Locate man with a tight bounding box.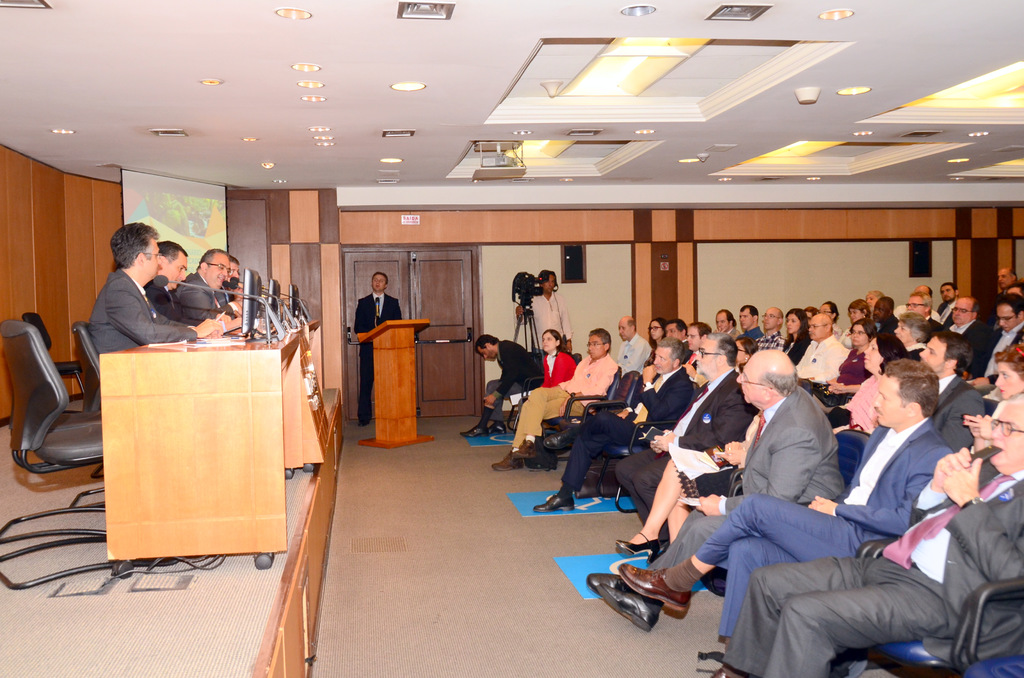
(left=225, top=254, right=245, bottom=299).
